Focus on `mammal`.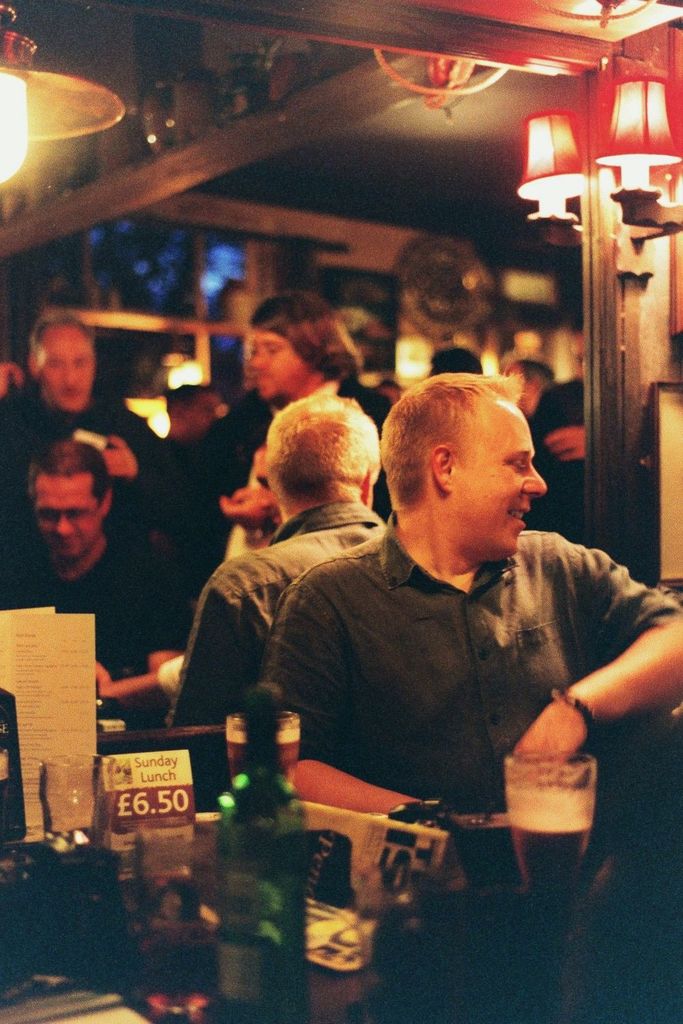
Focused at [0,438,180,697].
